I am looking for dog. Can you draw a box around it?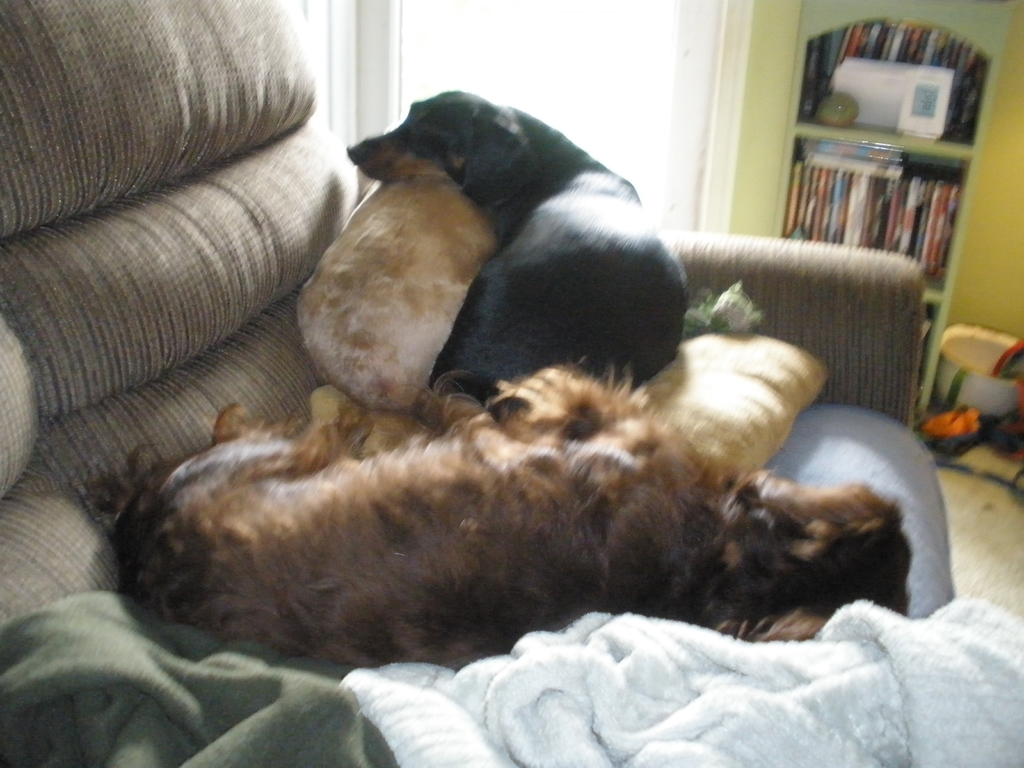
Sure, the bounding box is 344,88,691,419.
